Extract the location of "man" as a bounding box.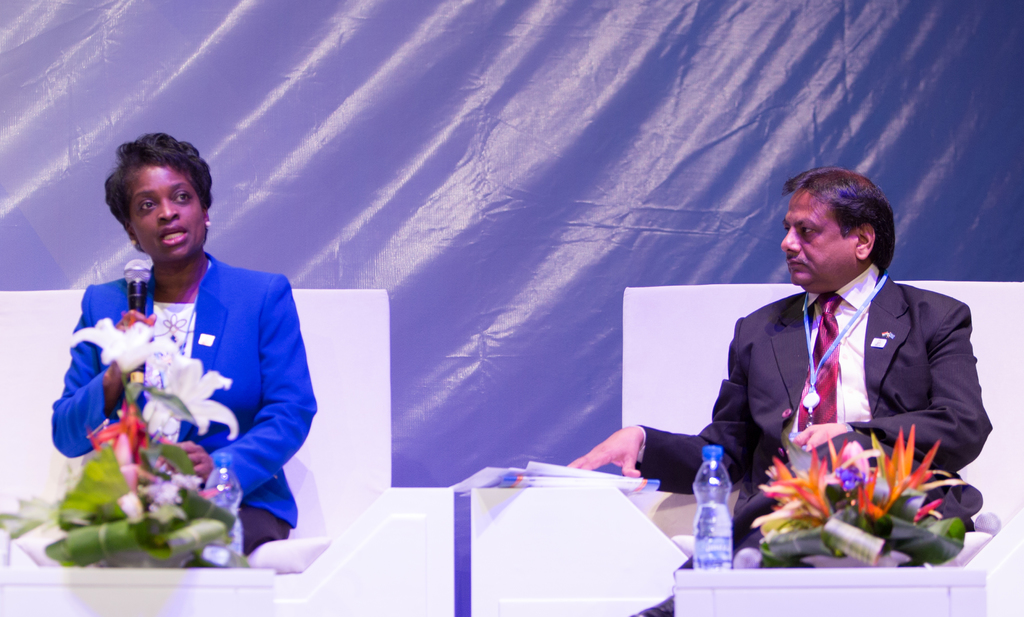
561 165 995 539.
